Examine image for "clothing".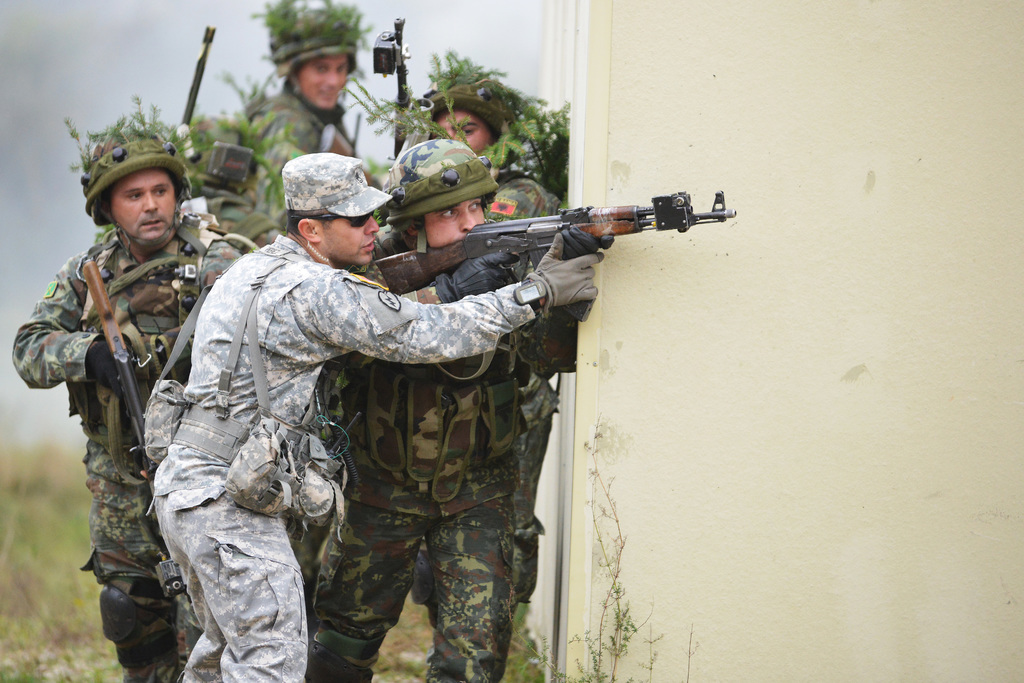
Examination result: box=[244, 80, 346, 221].
